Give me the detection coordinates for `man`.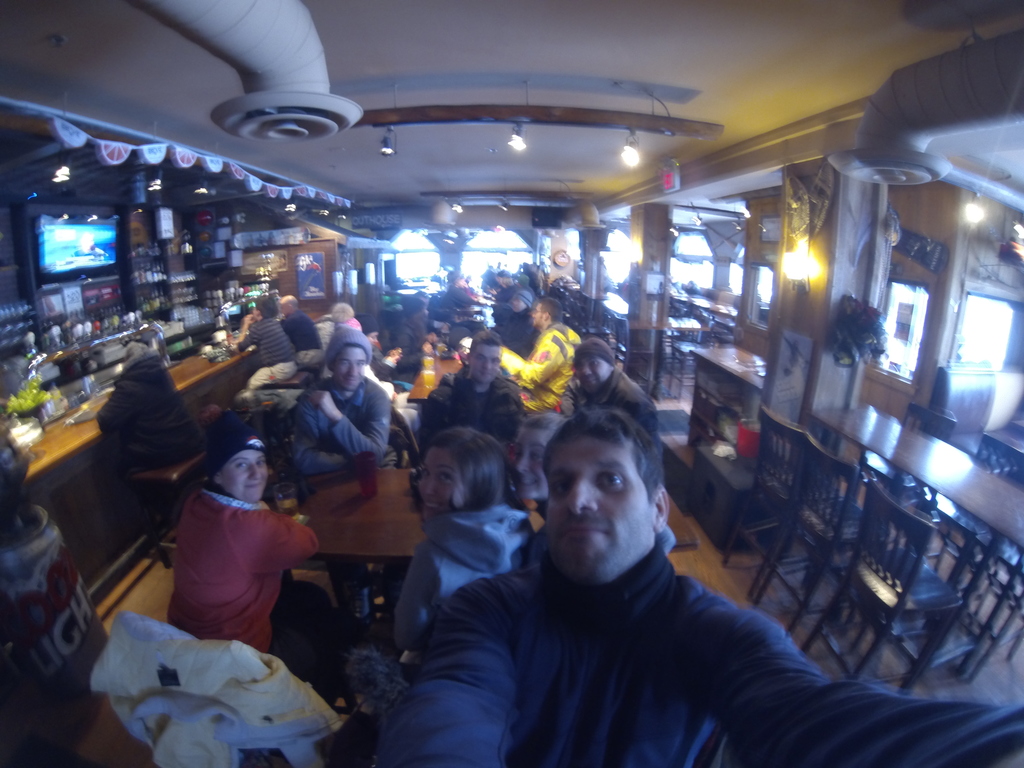
detection(504, 296, 582, 408).
